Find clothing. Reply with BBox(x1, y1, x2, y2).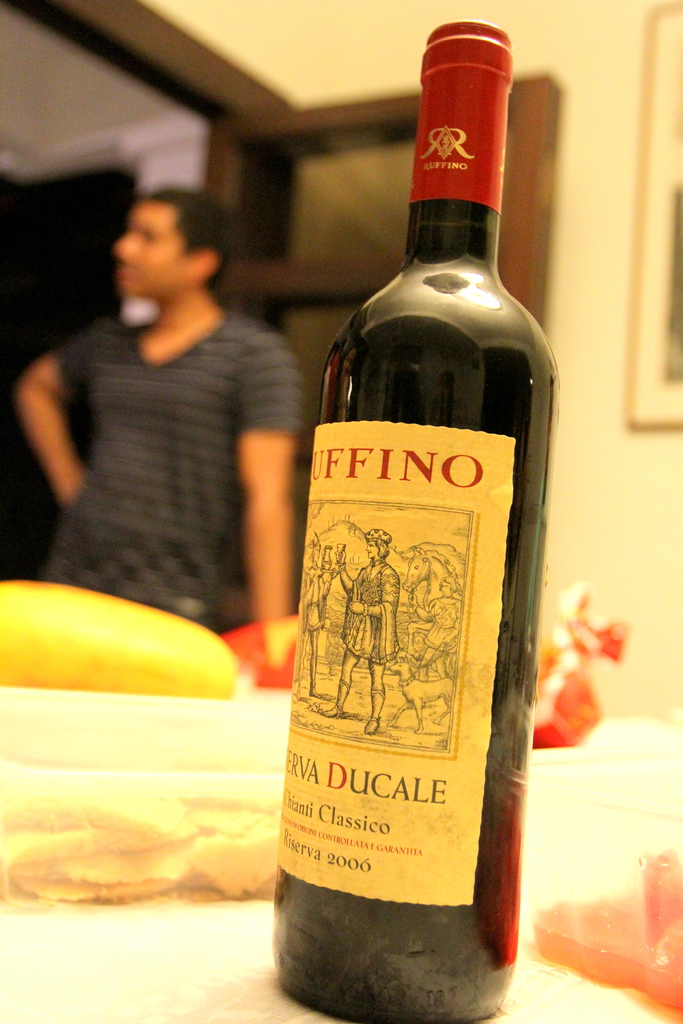
BBox(35, 226, 288, 660).
